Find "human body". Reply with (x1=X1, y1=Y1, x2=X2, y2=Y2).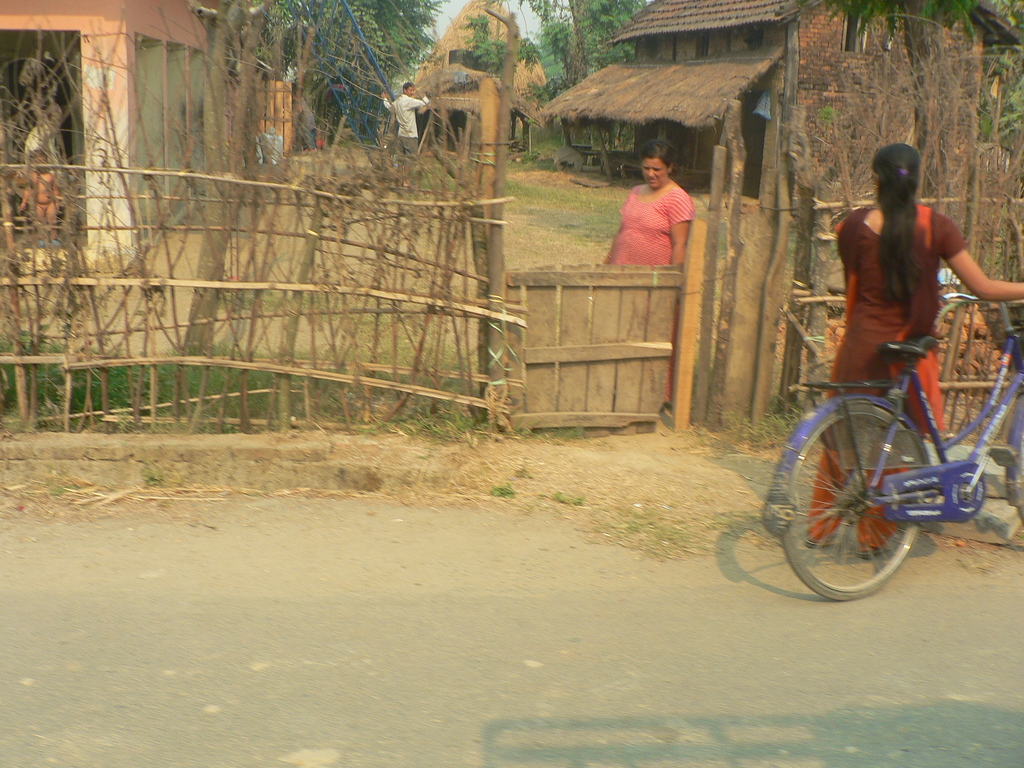
(x1=802, y1=124, x2=998, y2=516).
